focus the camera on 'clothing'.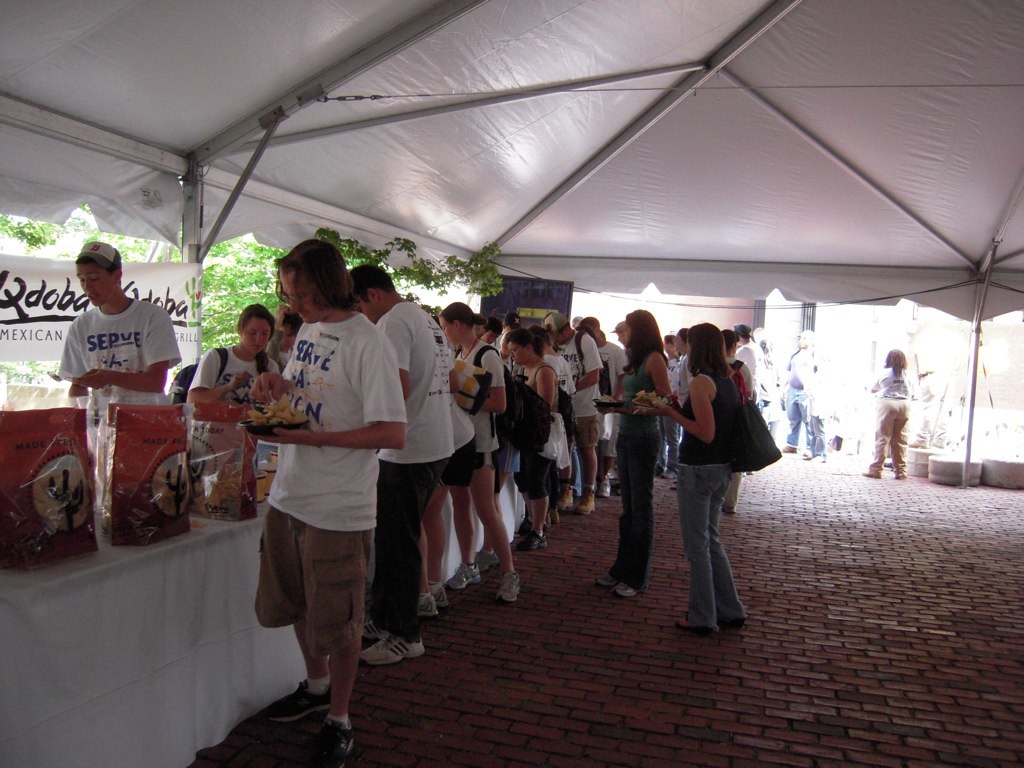
Focus region: bbox(881, 360, 923, 487).
